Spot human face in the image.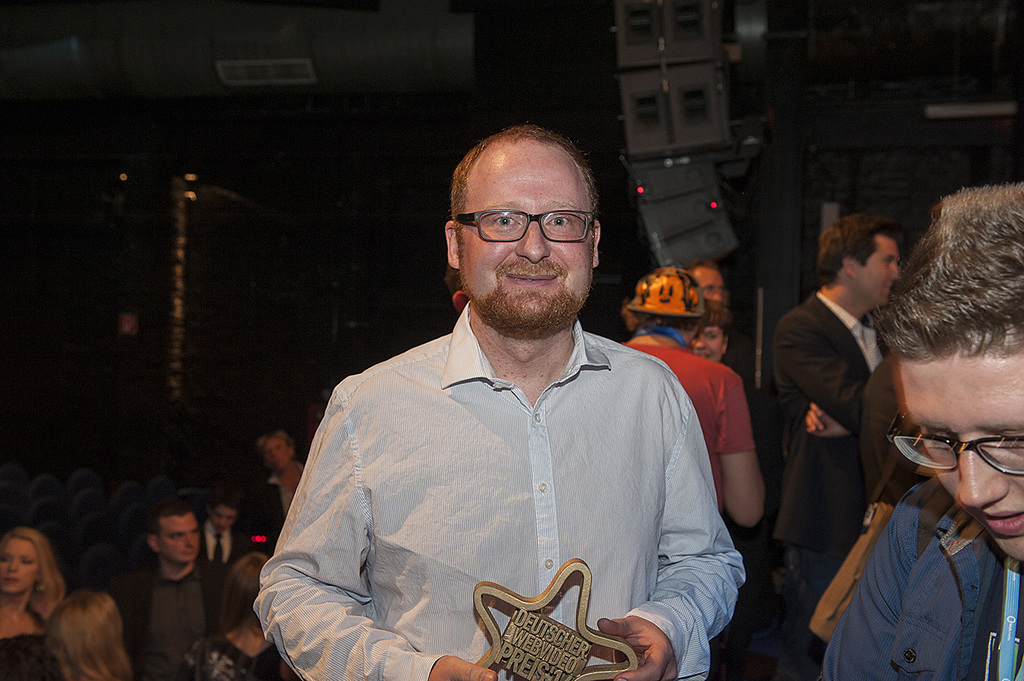
human face found at 857, 239, 902, 304.
